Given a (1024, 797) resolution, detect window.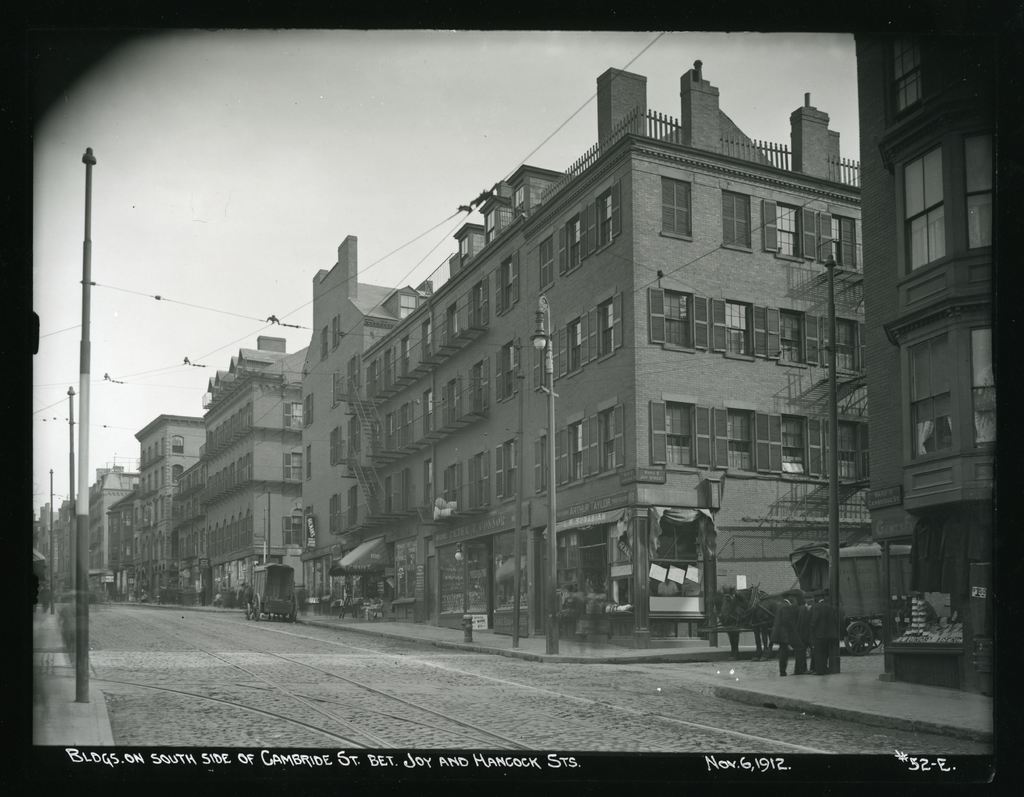
pyautogui.locateOnScreen(469, 362, 487, 417).
